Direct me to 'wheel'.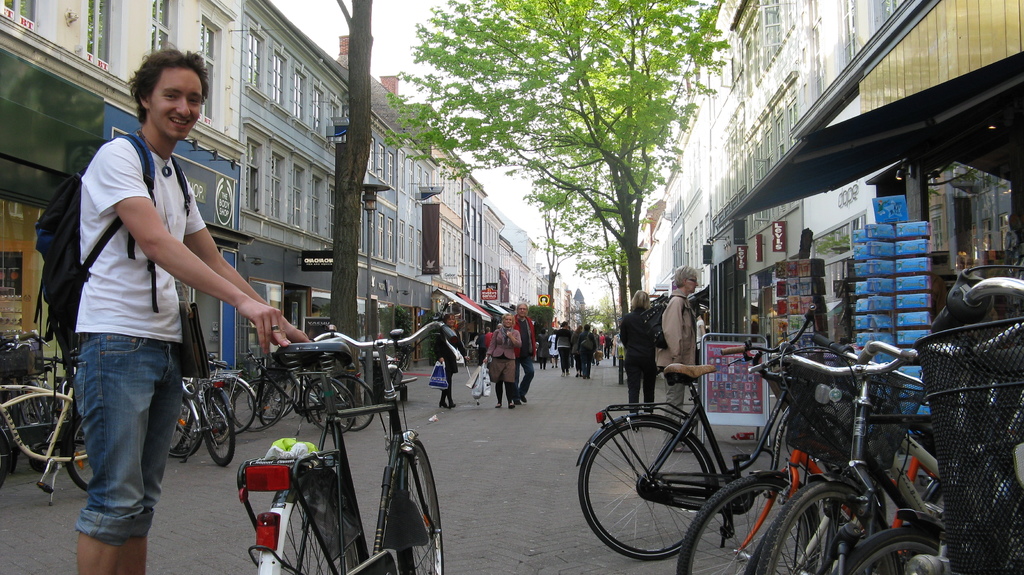
Direction: locate(276, 375, 294, 411).
